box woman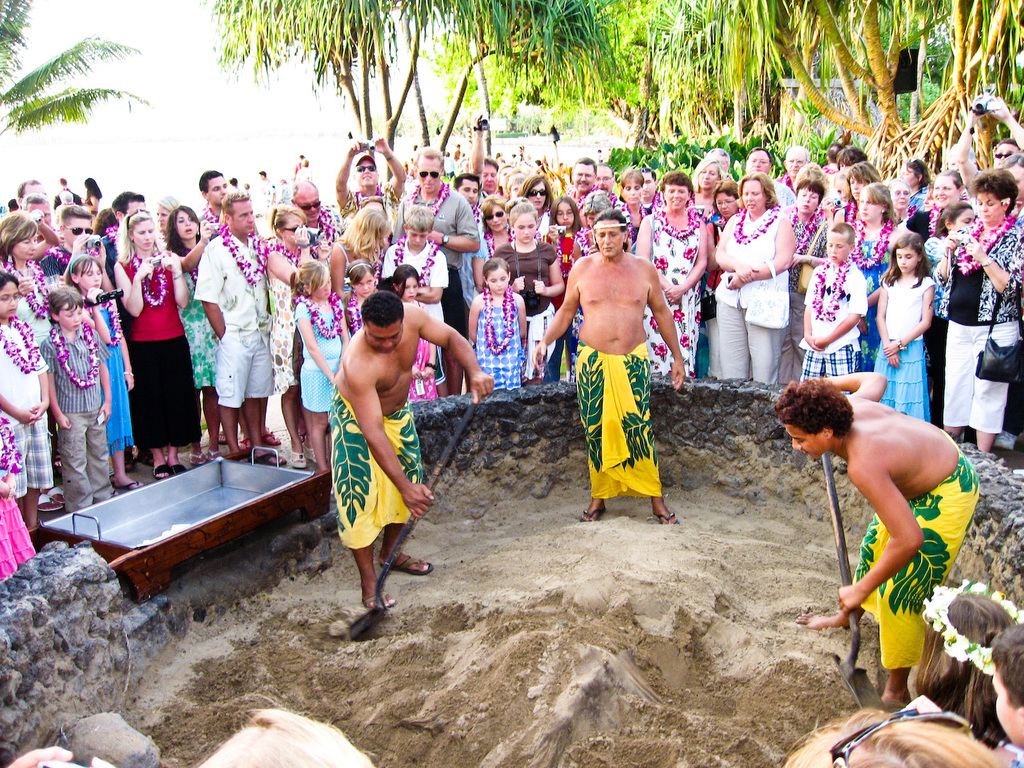
<box>1002,137,1023,211</box>
